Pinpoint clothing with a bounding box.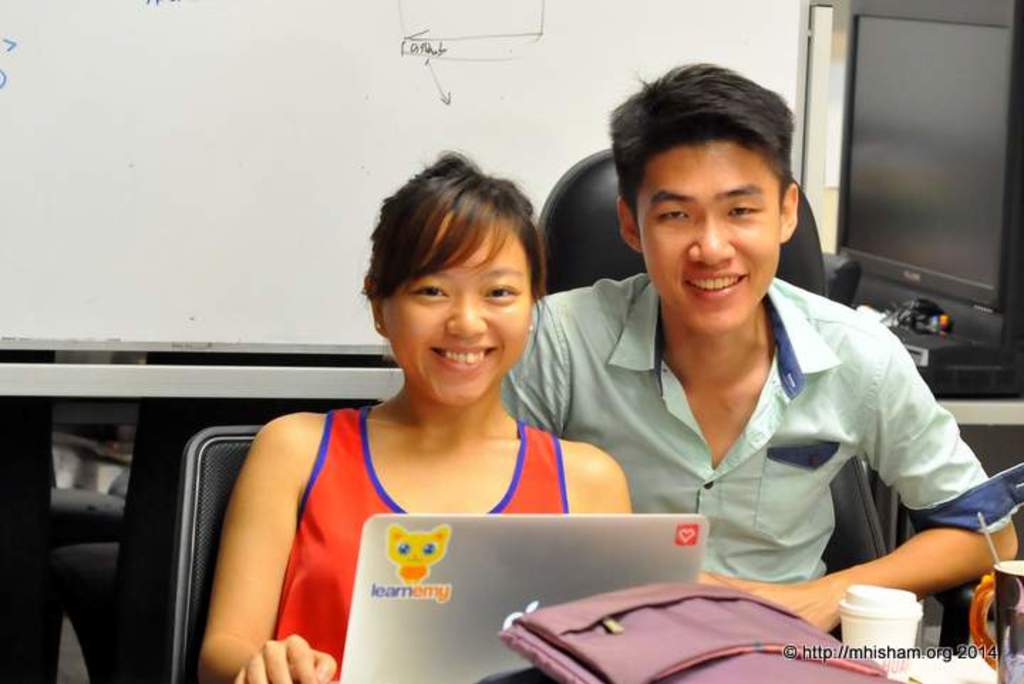
l=525, t=259, r=987, b=619.
